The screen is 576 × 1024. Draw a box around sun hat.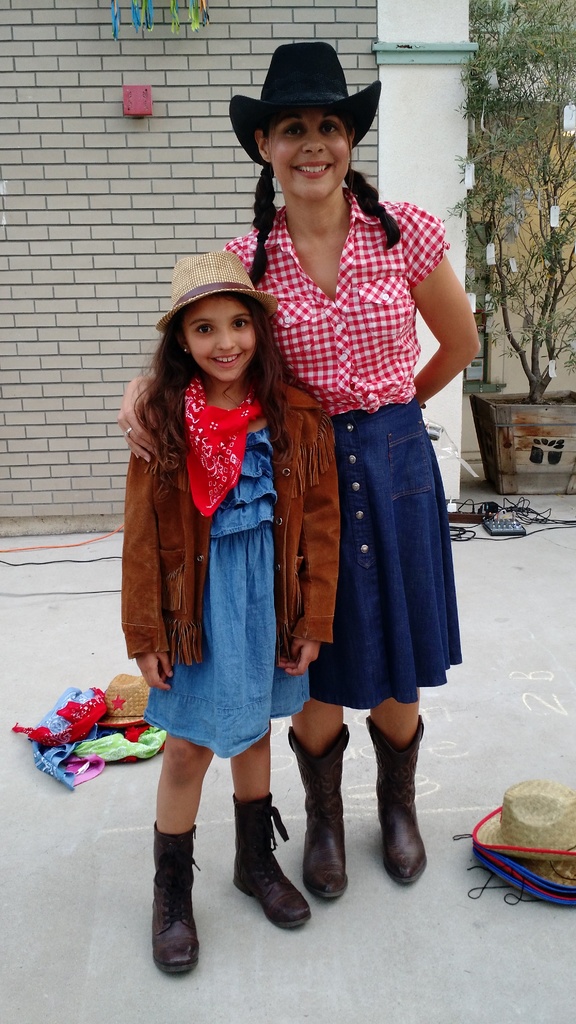
BBox(231, 41, 382, 170).
